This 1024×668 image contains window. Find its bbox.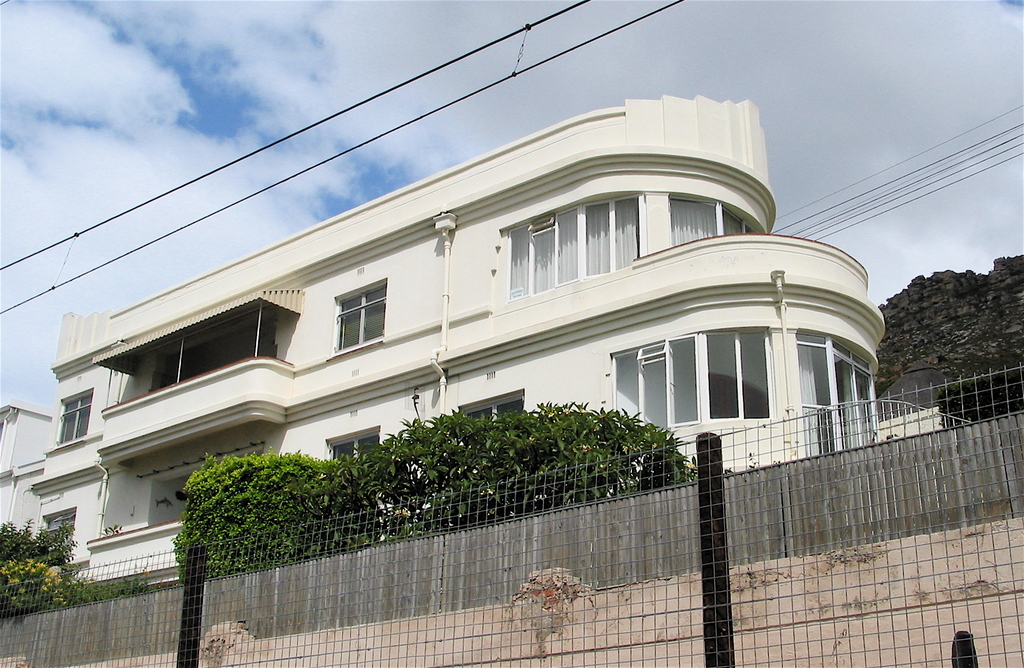
locate(457, 392, 527, 443).
